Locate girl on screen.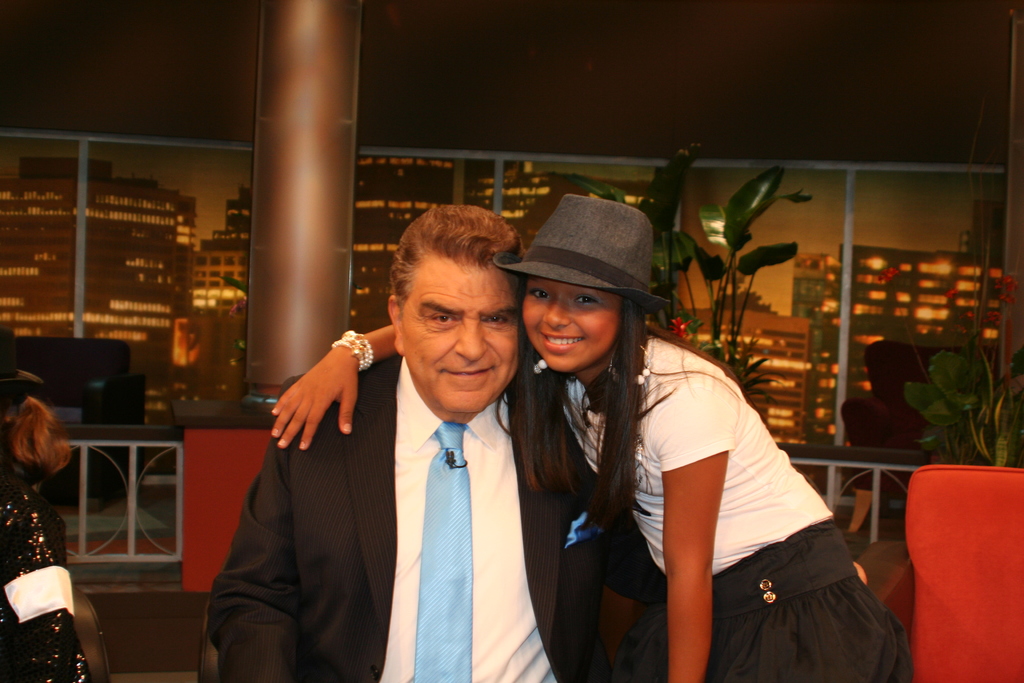
On screen at BBox(269, 196, 911, 682).
